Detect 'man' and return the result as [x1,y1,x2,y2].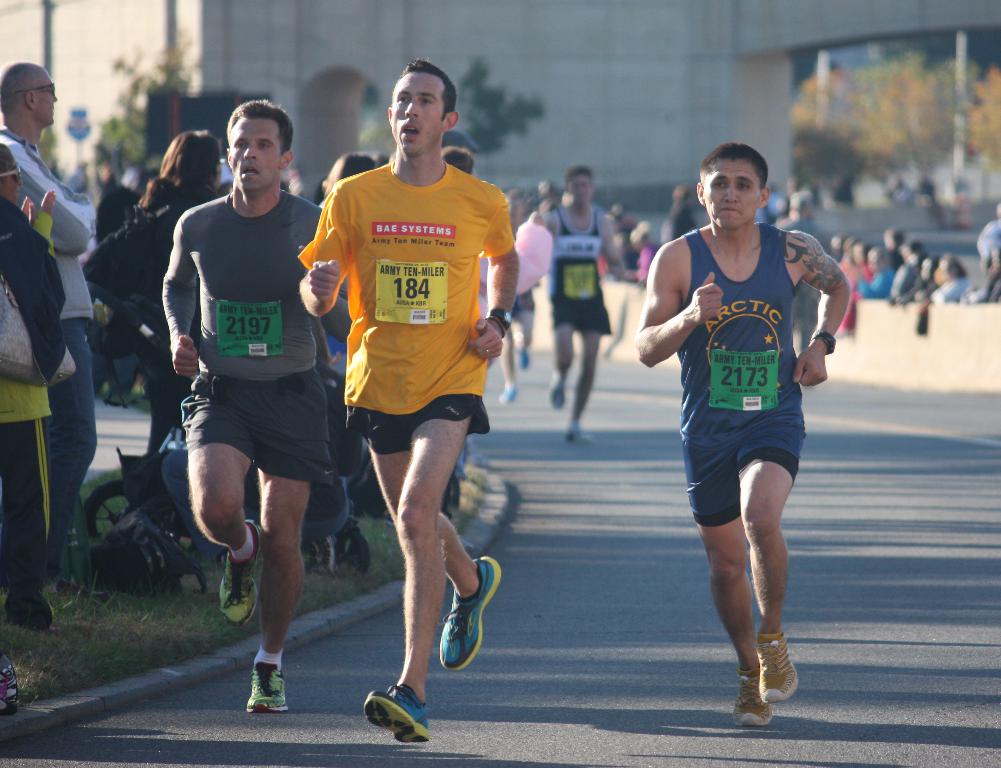
[631,135,855,734].
